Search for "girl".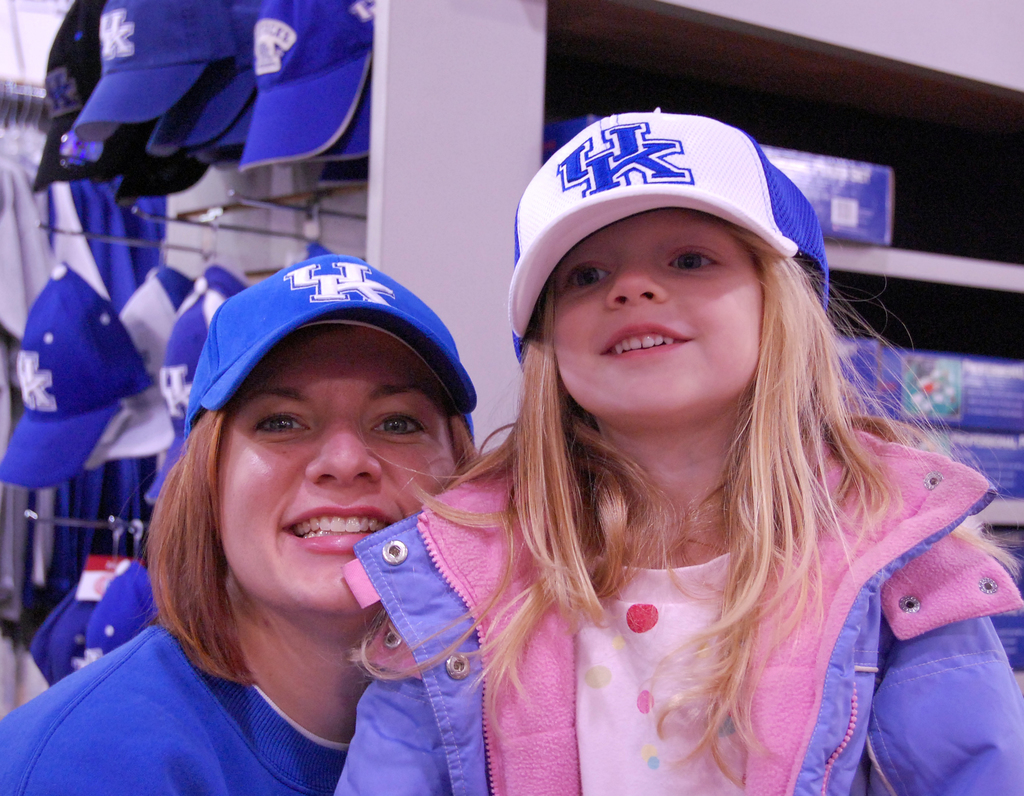
Found at pyautogui.locateOnScreen(334, 106, 1023, 795).
